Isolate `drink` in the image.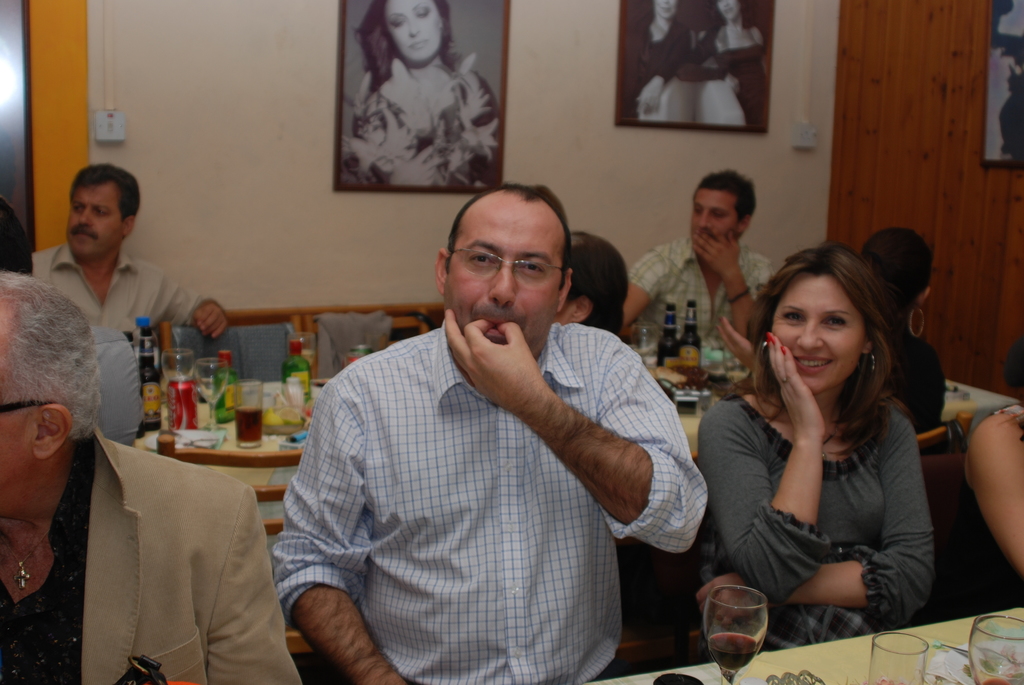
Isolated region: bbox=(979, 677, 1010, 684).
